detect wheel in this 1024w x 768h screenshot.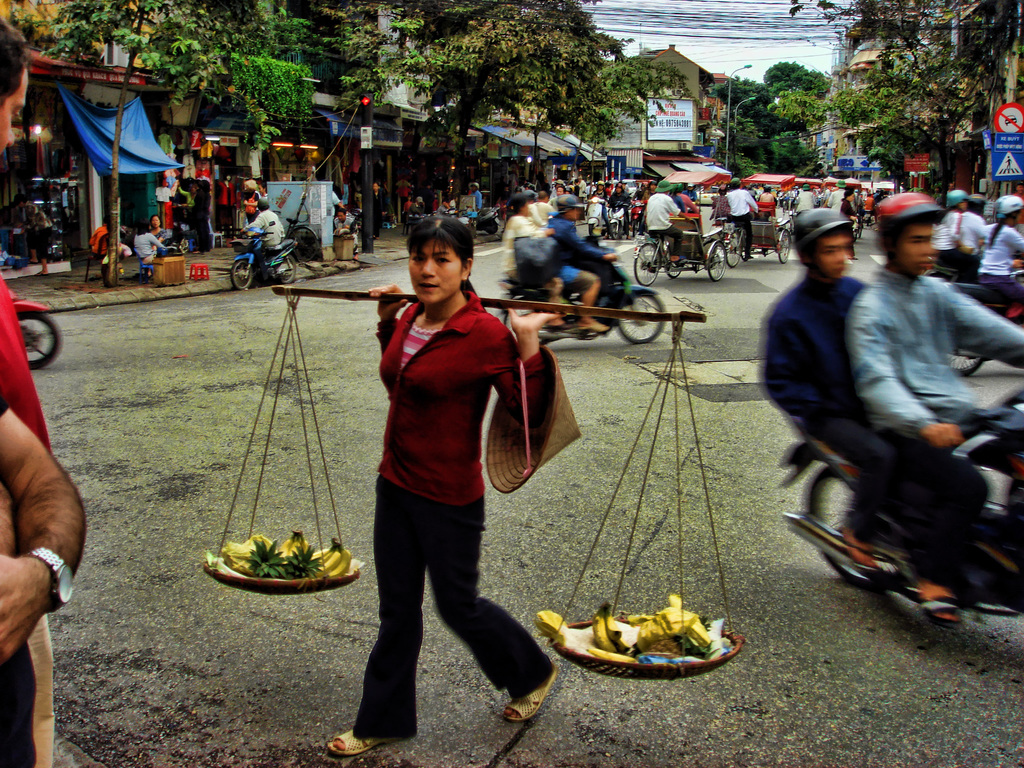
Detection: detection(506, 291, 547, 342).
